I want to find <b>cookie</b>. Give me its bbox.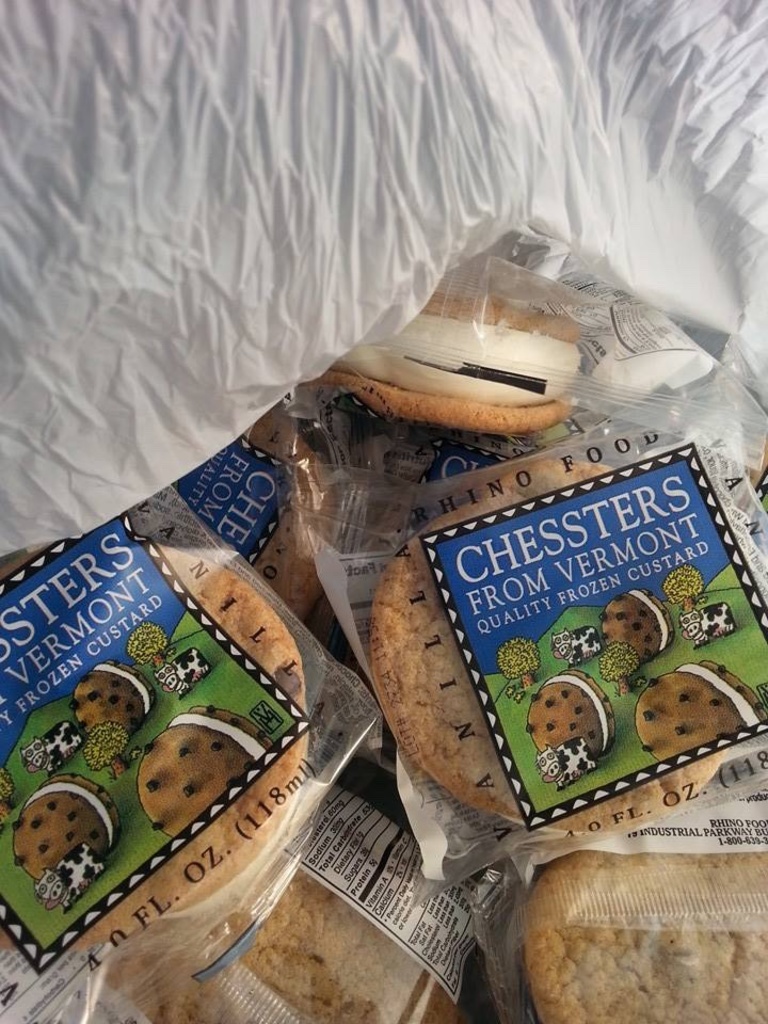
(310,281,580,430).
